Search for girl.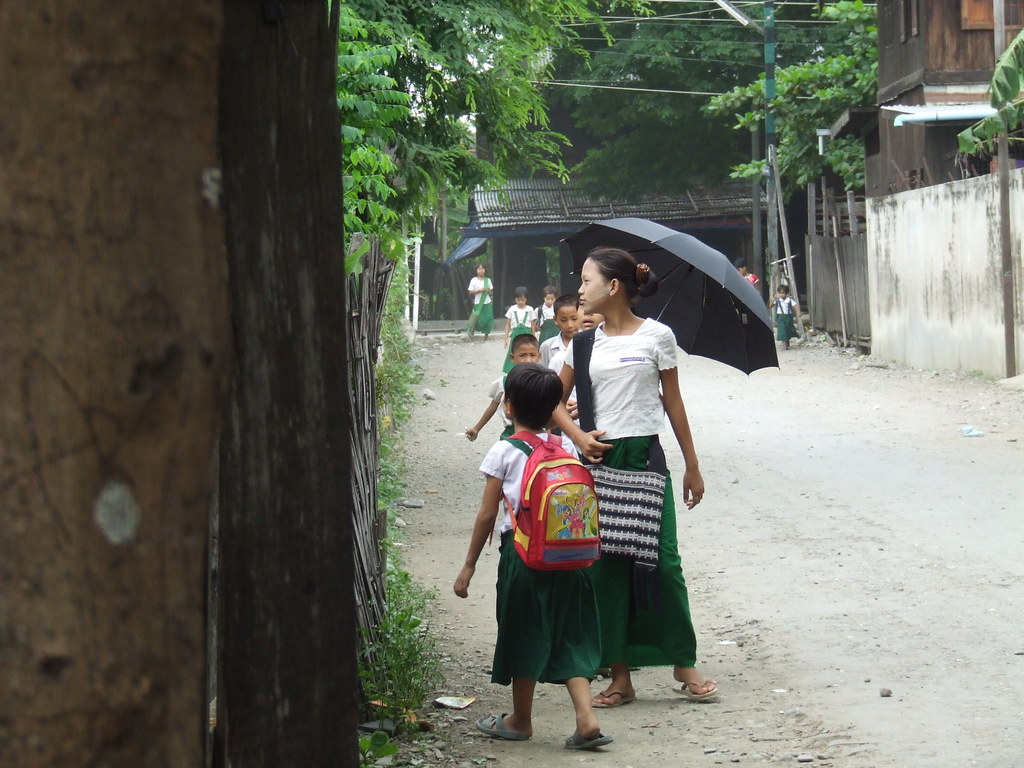
Found at {"x1": 465, "y1": 262, "x2": 495, "y2": 340}.
